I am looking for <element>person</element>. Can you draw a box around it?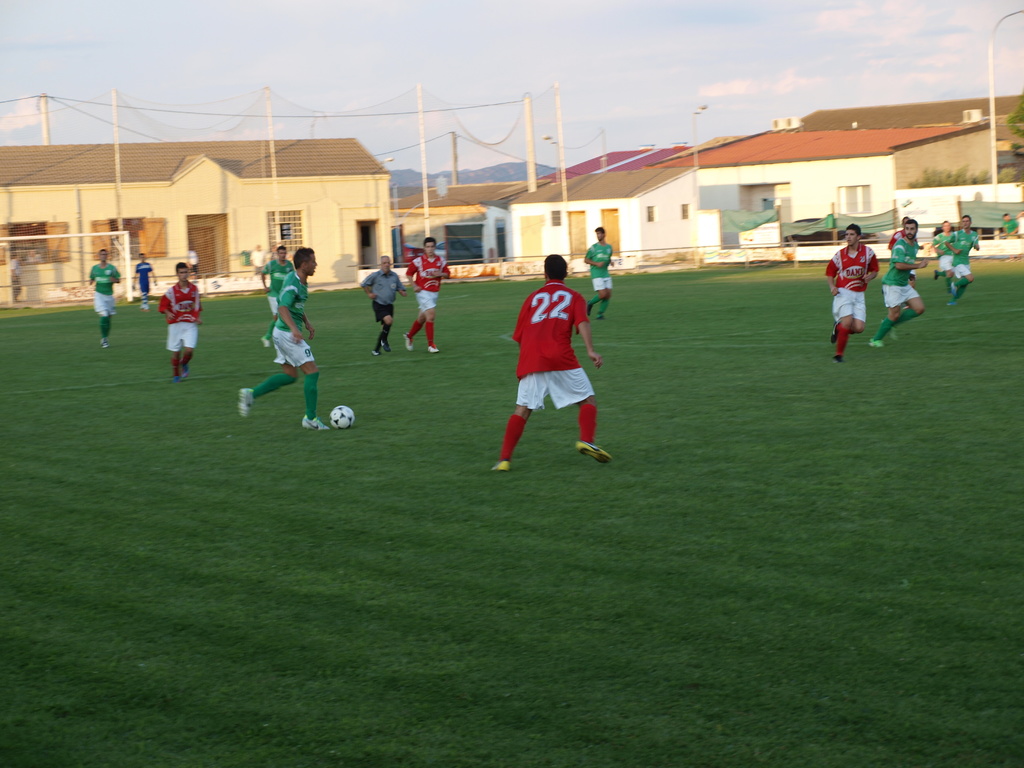
Sure, the bounding box is l=355, t=252, r=410, b=353.
